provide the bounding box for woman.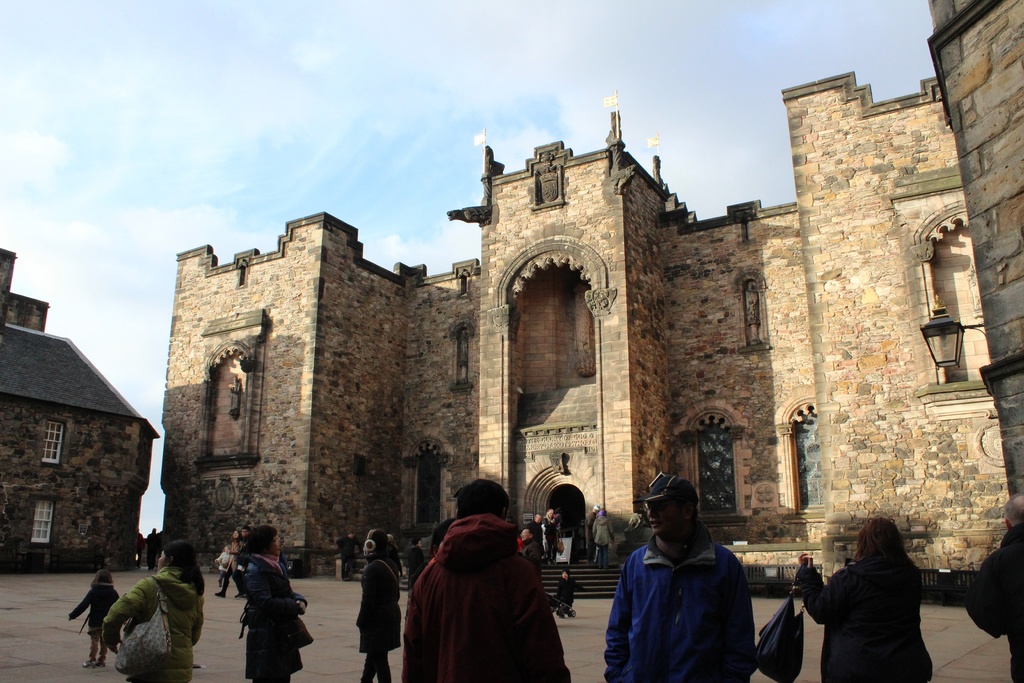
detection(352, 529, 397, 682).
